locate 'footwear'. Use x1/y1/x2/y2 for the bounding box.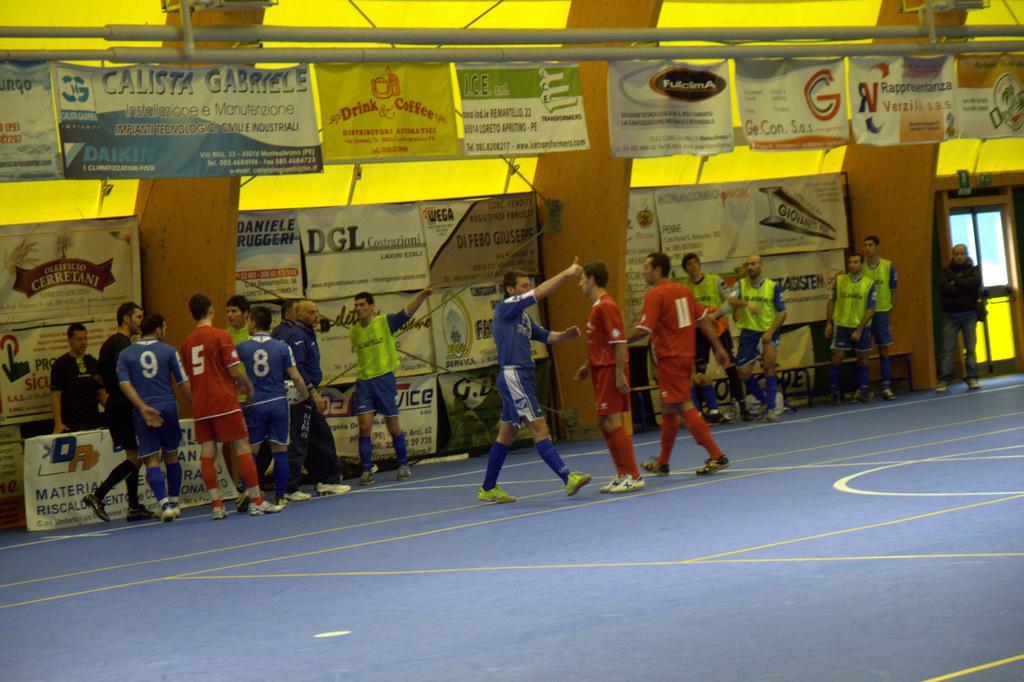
360/472/374/485.
